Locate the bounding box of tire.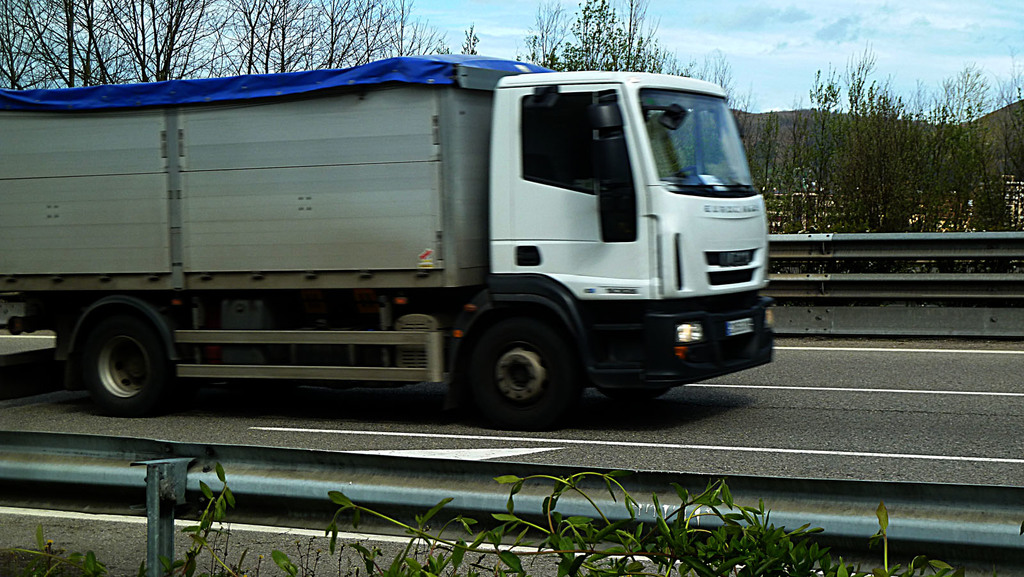
Bounding box: (452, 313, 586, 416).
